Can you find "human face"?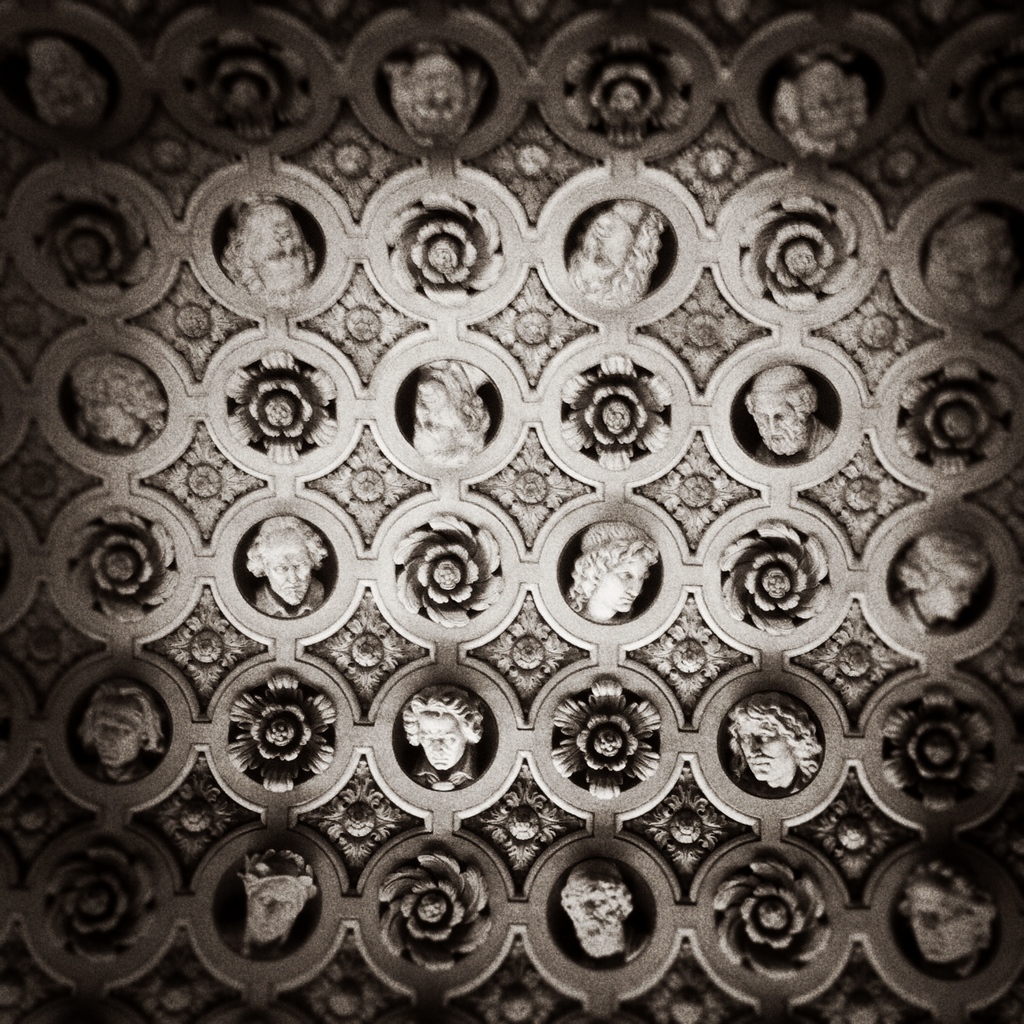
Yes, bounding box: 599:557:655:611.
